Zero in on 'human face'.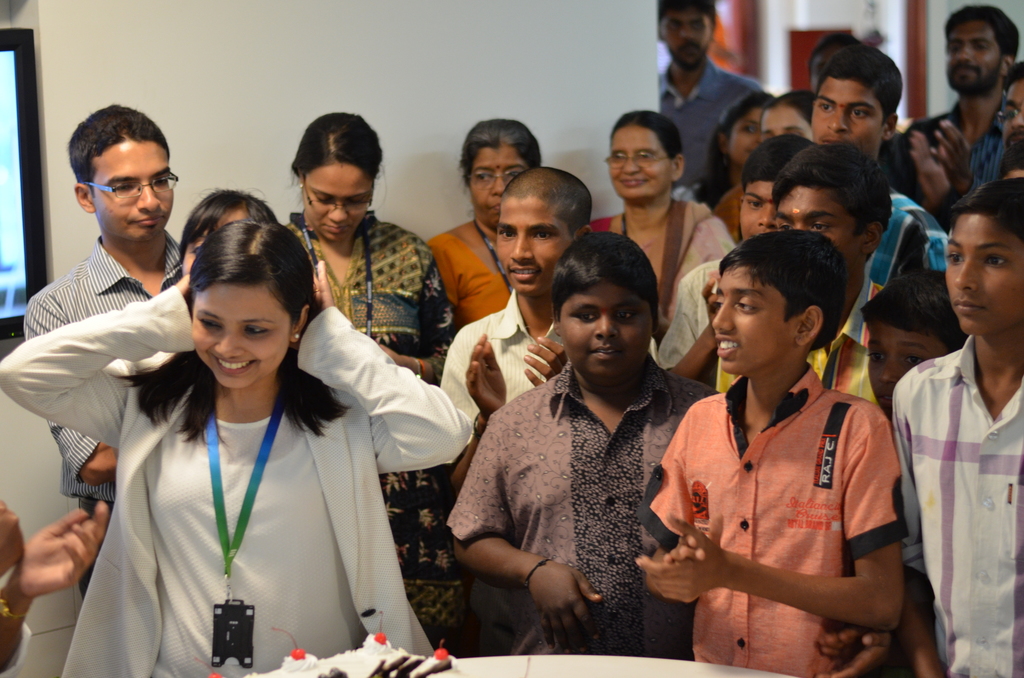
Zeroed in: {"x1": 186, "y1": 204, "x2": 257, "y2": 296}.
